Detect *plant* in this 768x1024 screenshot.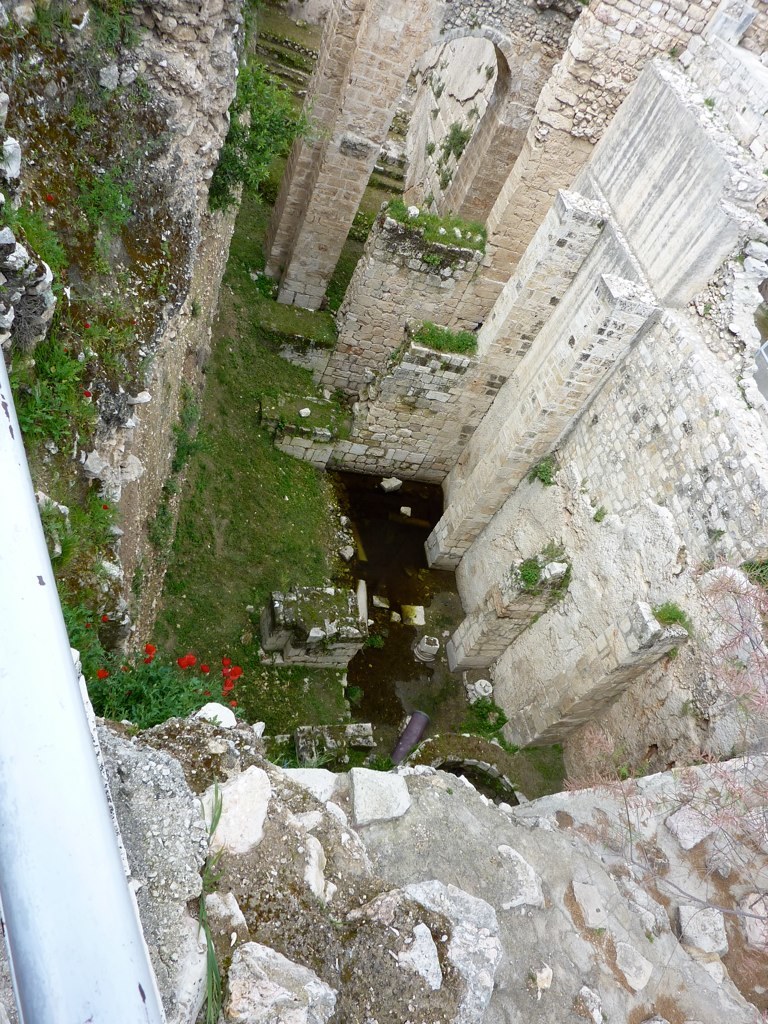
Detection: rect(318, 896, 359, 929).
